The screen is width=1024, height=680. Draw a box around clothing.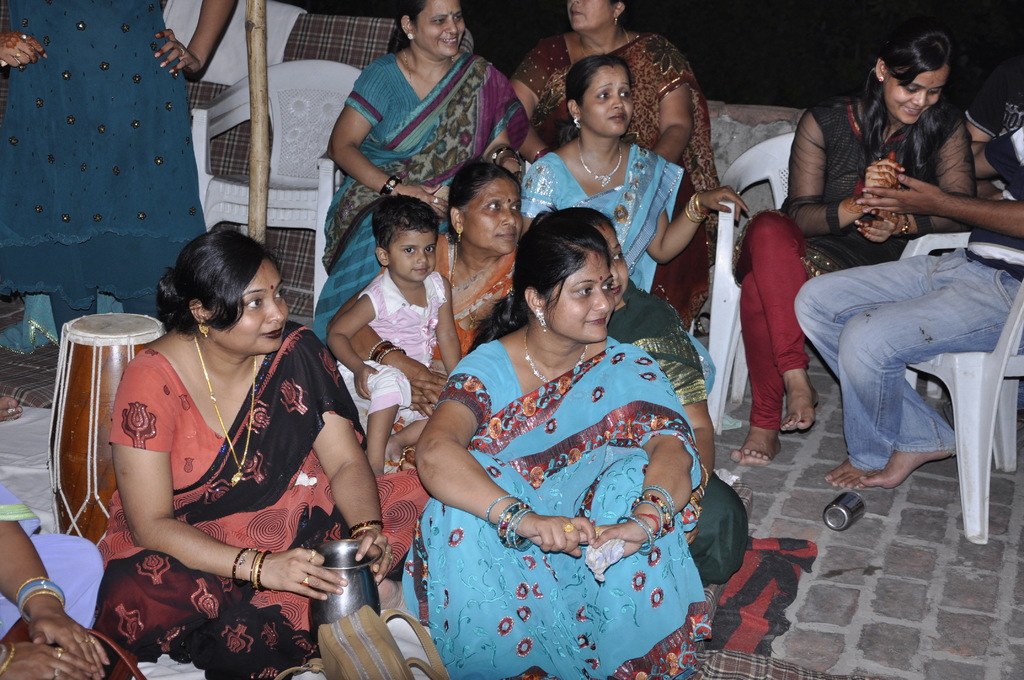
bbox(387, 332, 705, 679).
